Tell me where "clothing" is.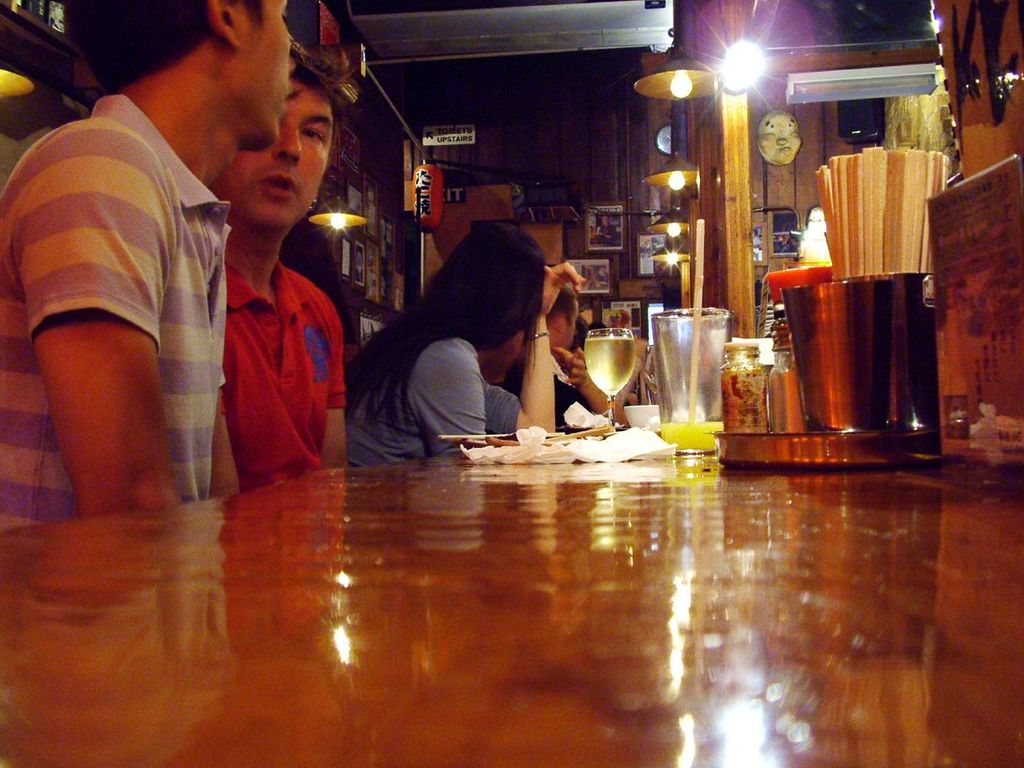
"clothing" is at {"left": 0, "top": 94, "right": 234, "bottom": 534}.
